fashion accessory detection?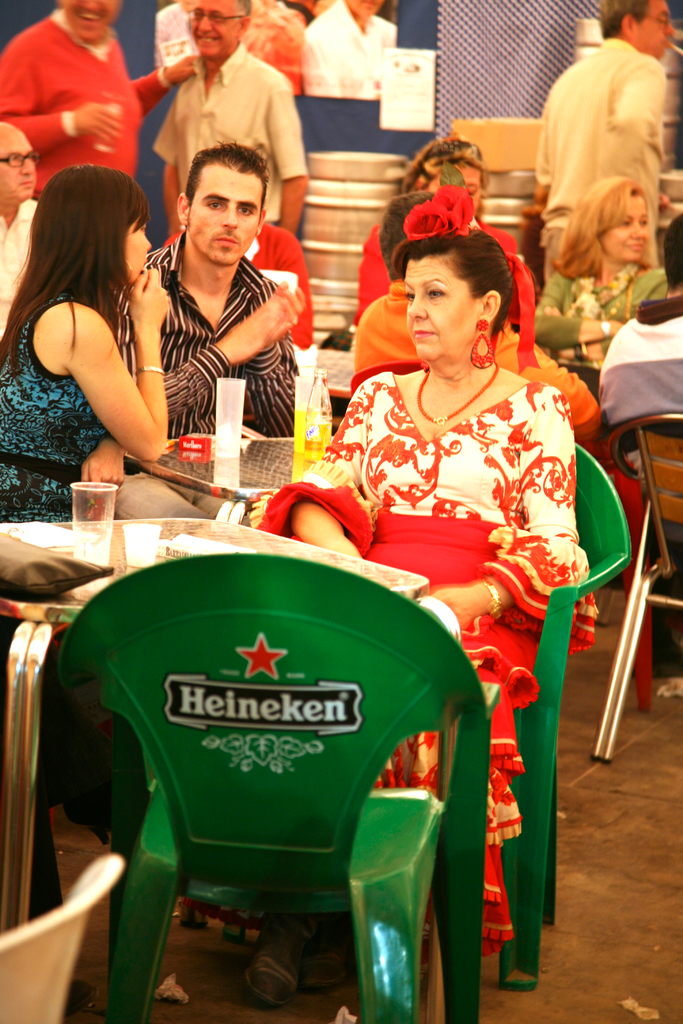
bbox=[133, 364, 170, 378]
